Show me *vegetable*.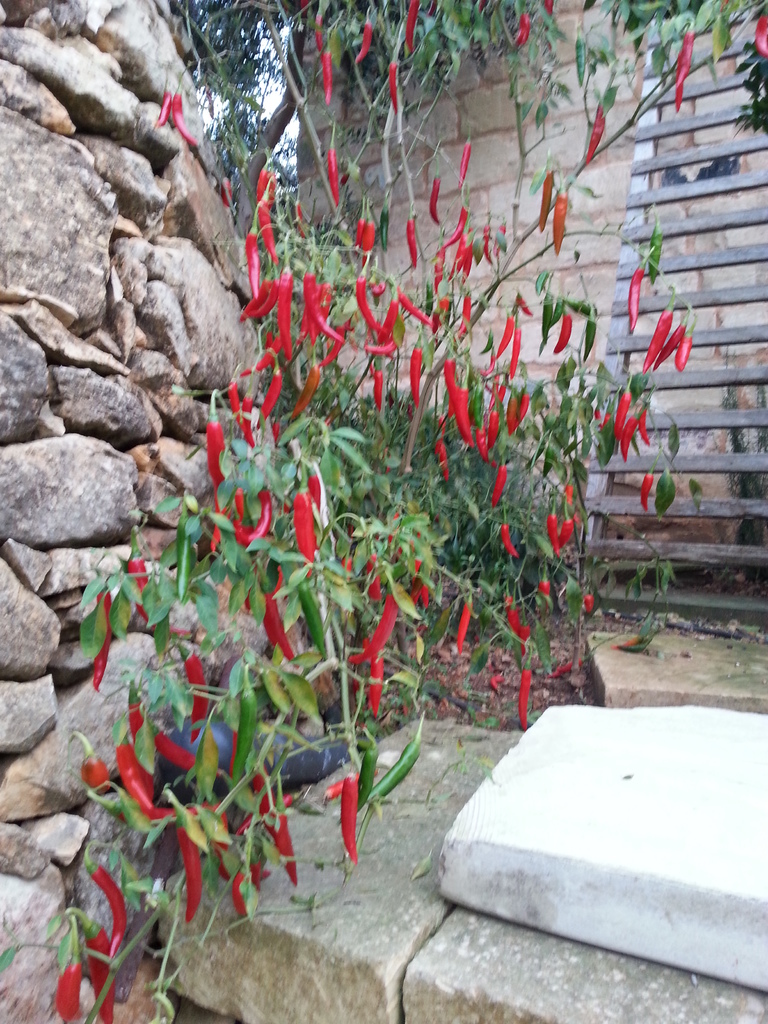
*vegetable* is here: 458:143:473:190.
